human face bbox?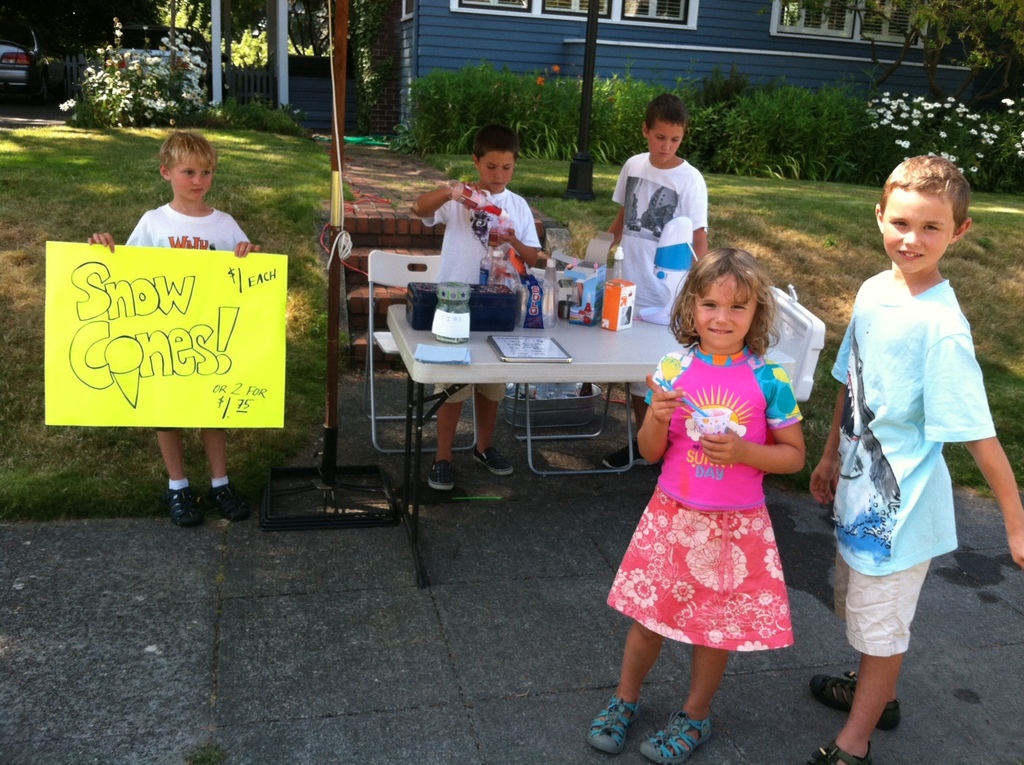
Rect(691, 274, 757, 347)
